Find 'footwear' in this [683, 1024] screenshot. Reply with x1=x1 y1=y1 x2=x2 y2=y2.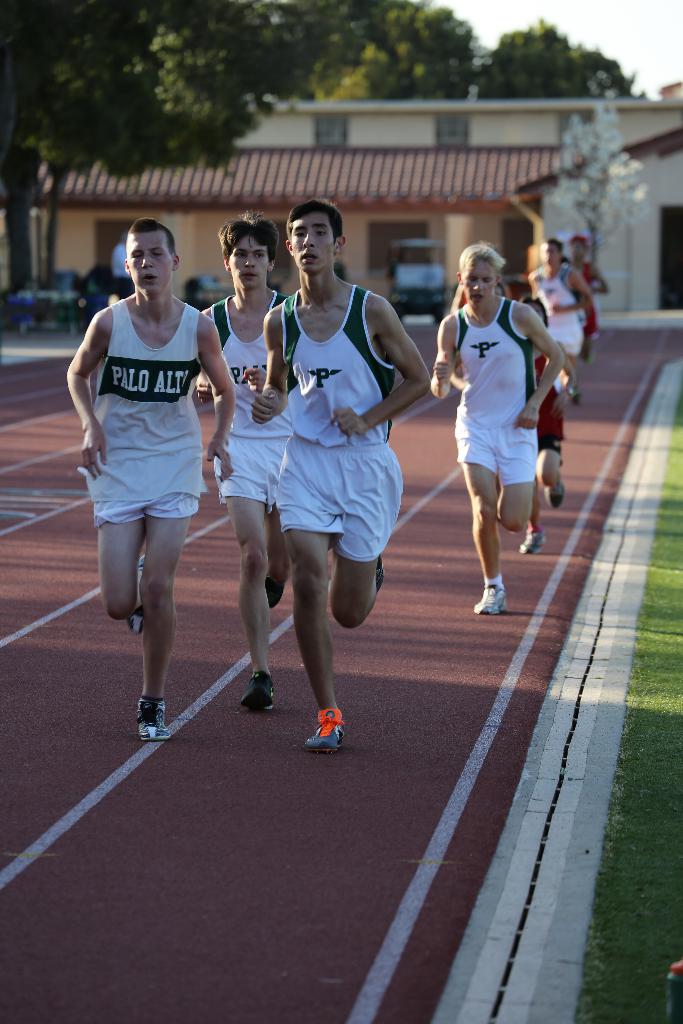
x1=128 y1=691 x2=168 y2=736.
